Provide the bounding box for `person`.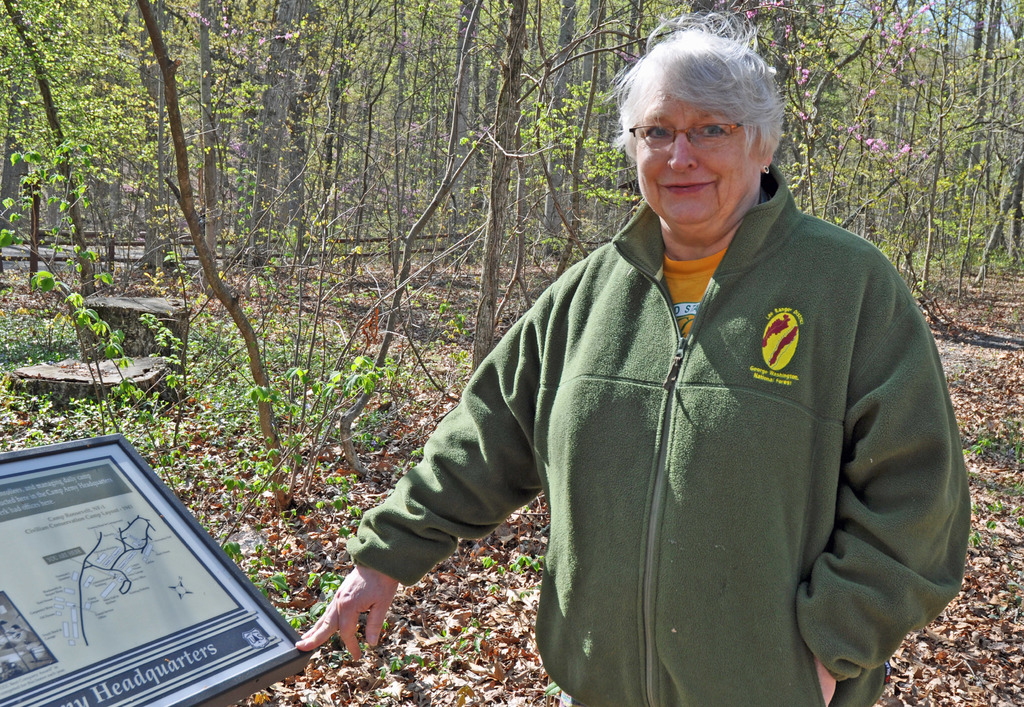
[292, 24, 978, 704].
